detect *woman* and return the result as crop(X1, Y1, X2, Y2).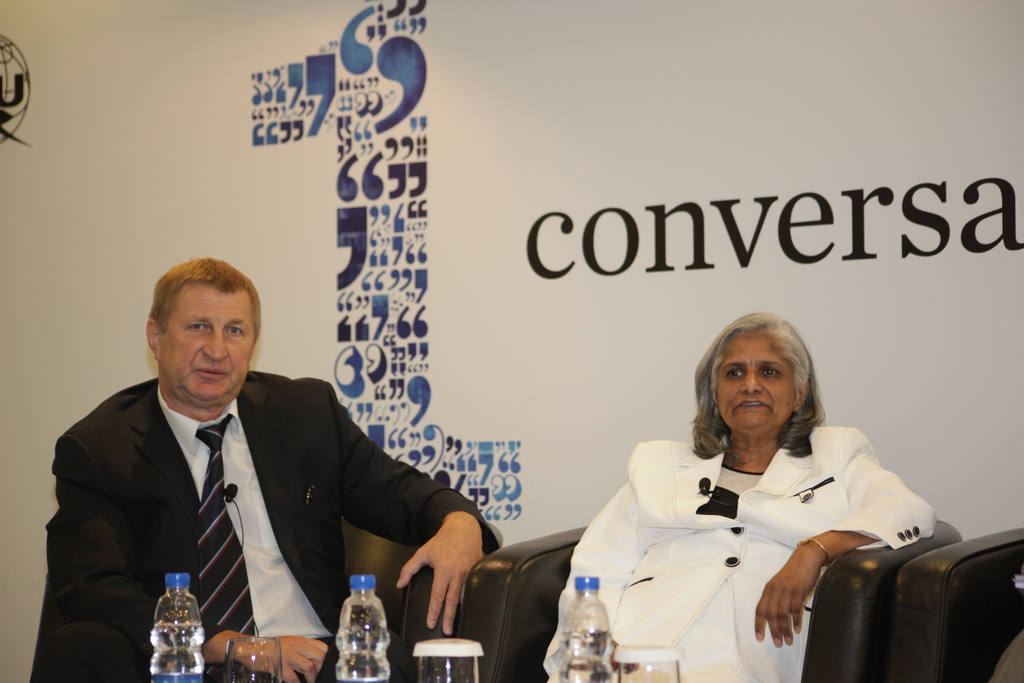
crop(573, 331, 920, 671).
